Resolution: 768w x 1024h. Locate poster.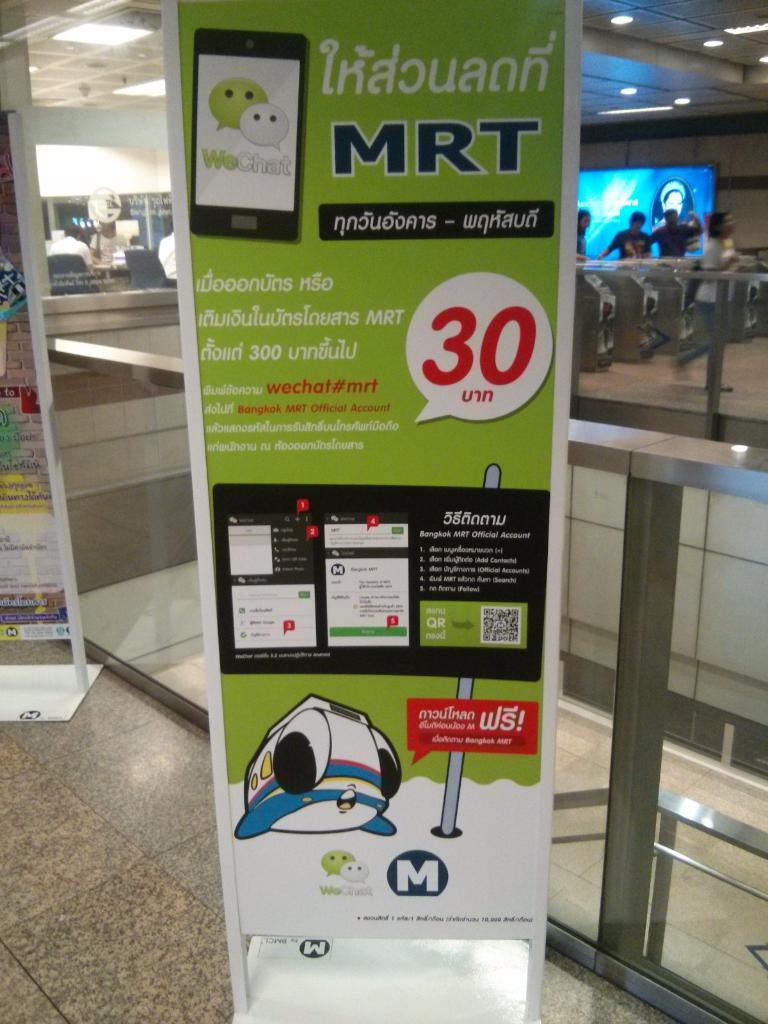
{"left": 159, "top": 0, "right": 586, "bottom": 1023}.
